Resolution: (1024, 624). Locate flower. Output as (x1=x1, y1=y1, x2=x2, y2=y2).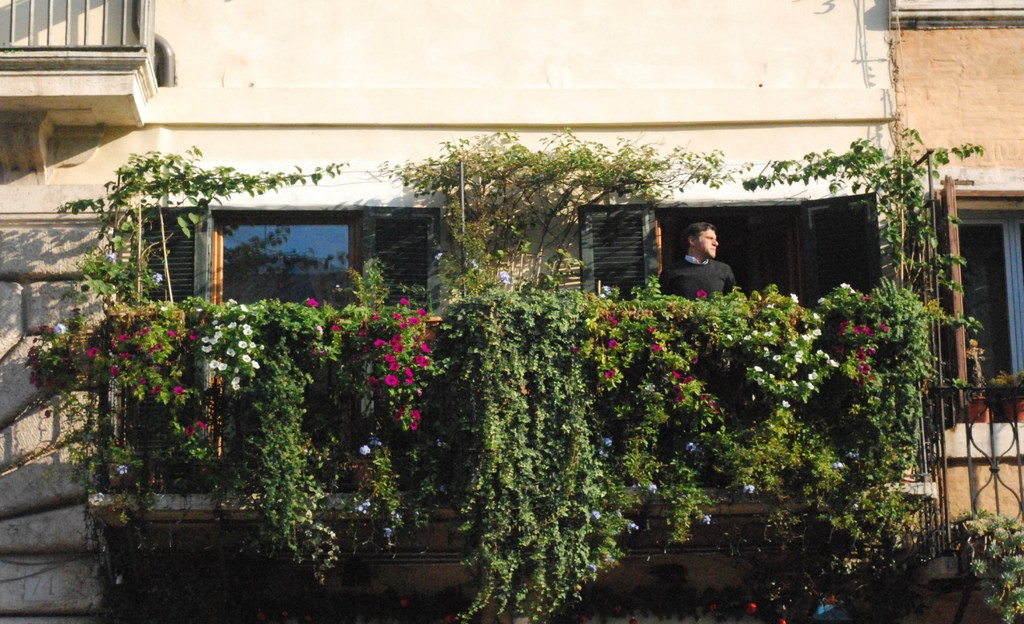
(x1=648, y1=325, x2=657, y2=334).
